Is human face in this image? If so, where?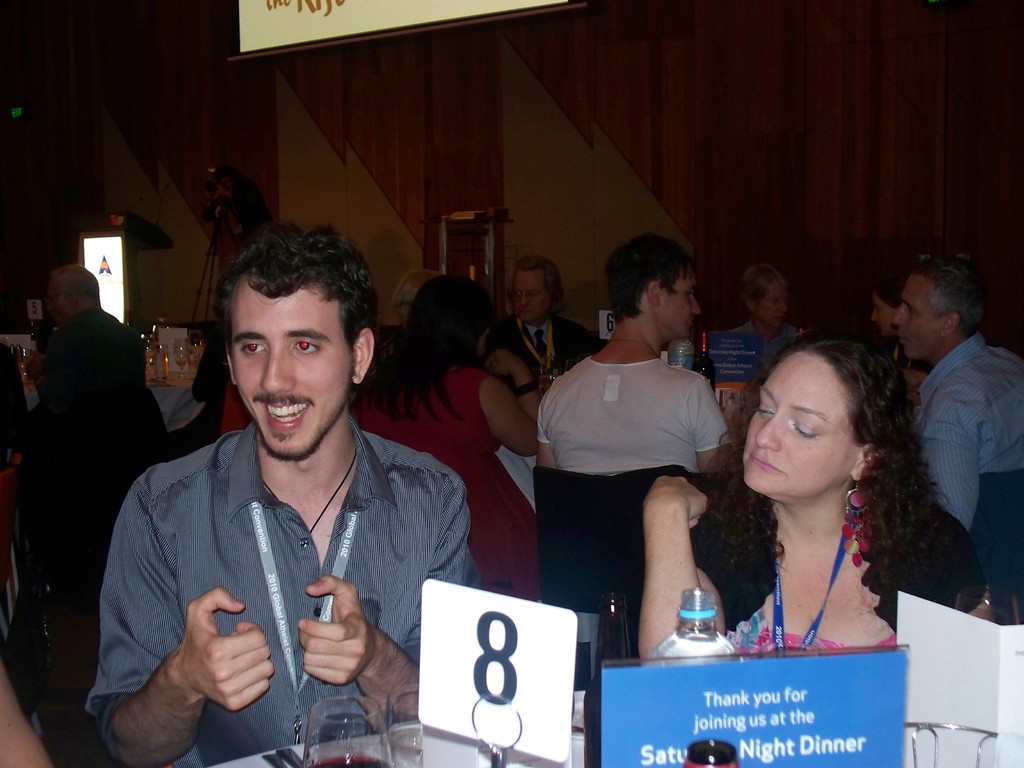
Yes, at <bbox>654, 270, 702, 340</bbox>.
